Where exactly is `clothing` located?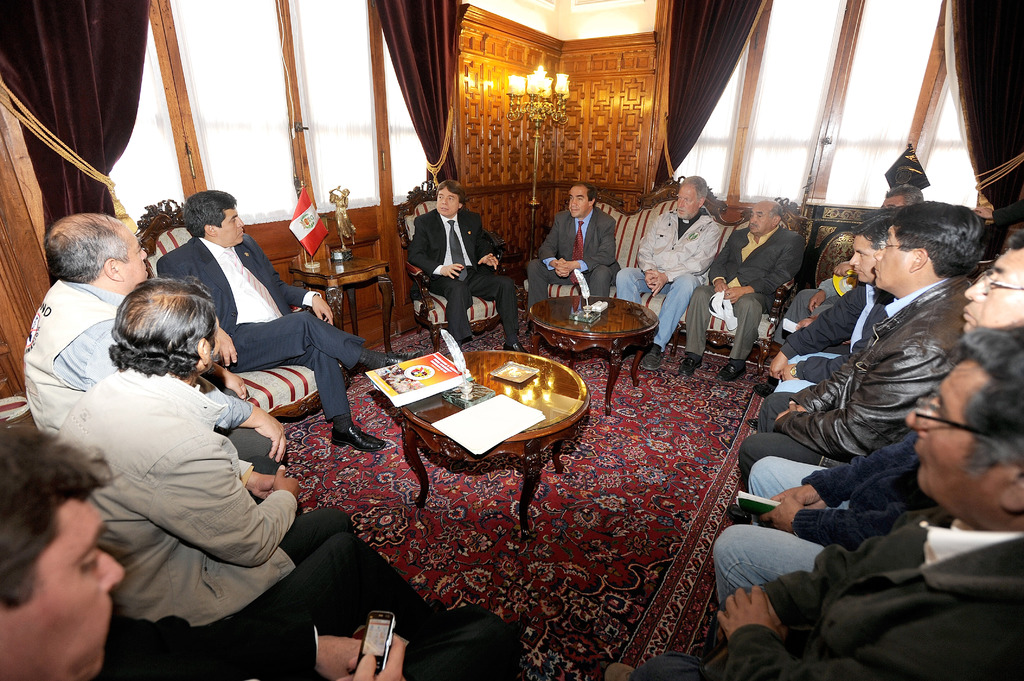
Its bounding box is bbox=(711, 426, 925, 605).
